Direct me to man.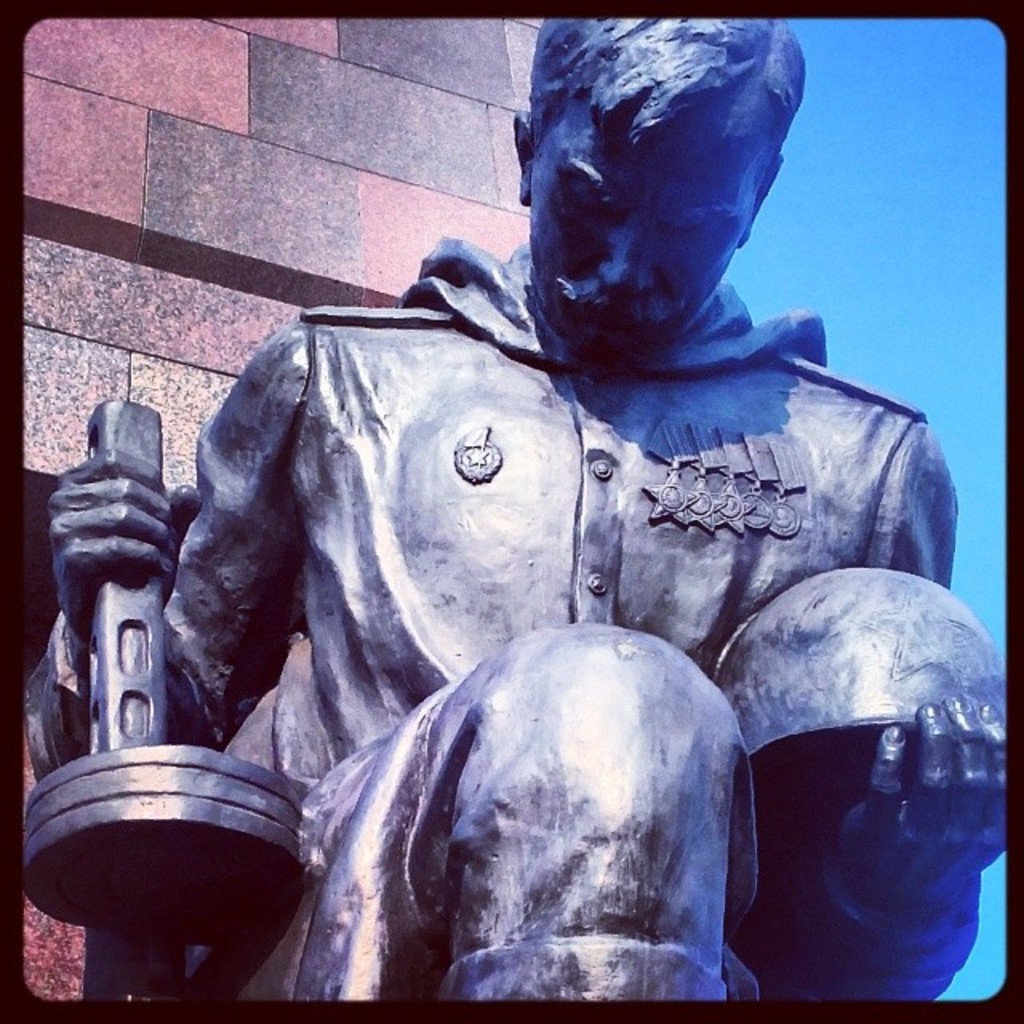
Direction: 26 14 1005 1016.
